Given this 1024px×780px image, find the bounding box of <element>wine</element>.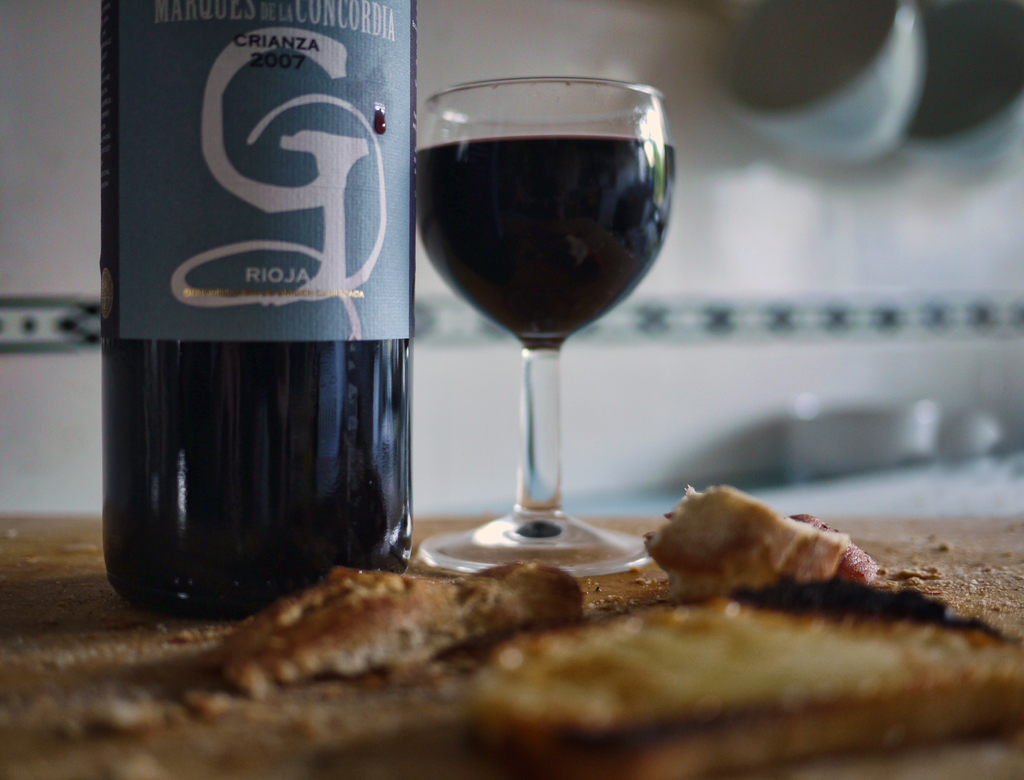
399/35/696/575.
